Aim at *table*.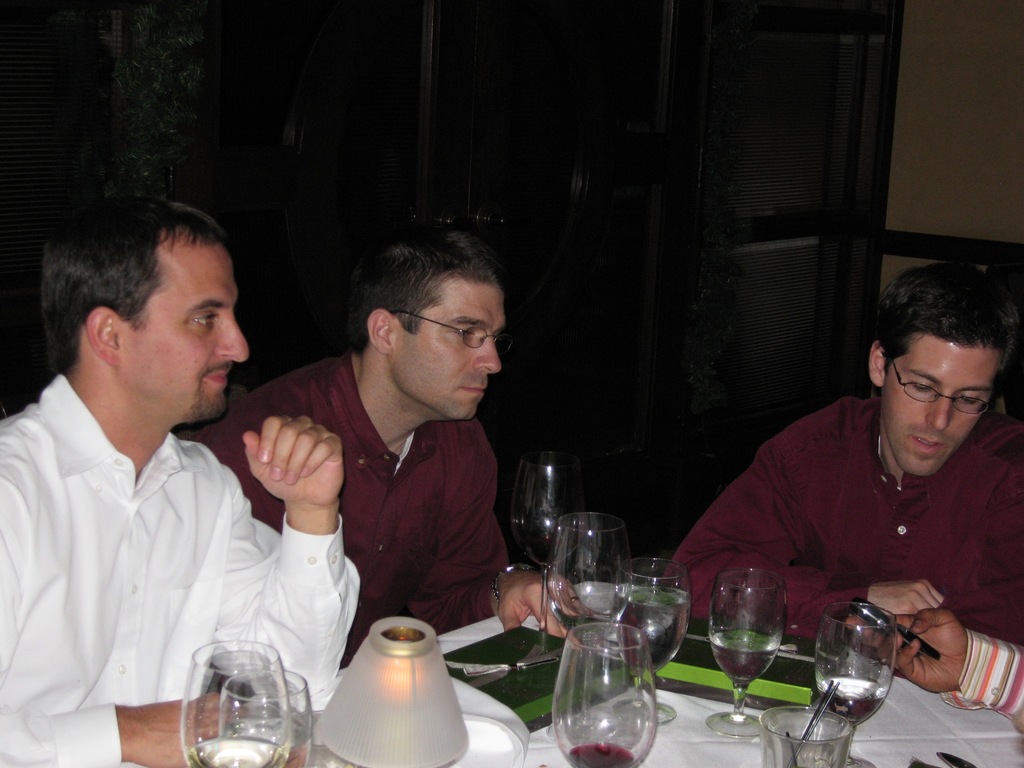
Aimed at x1=154 y1=579 x2=1023 y2=767.
